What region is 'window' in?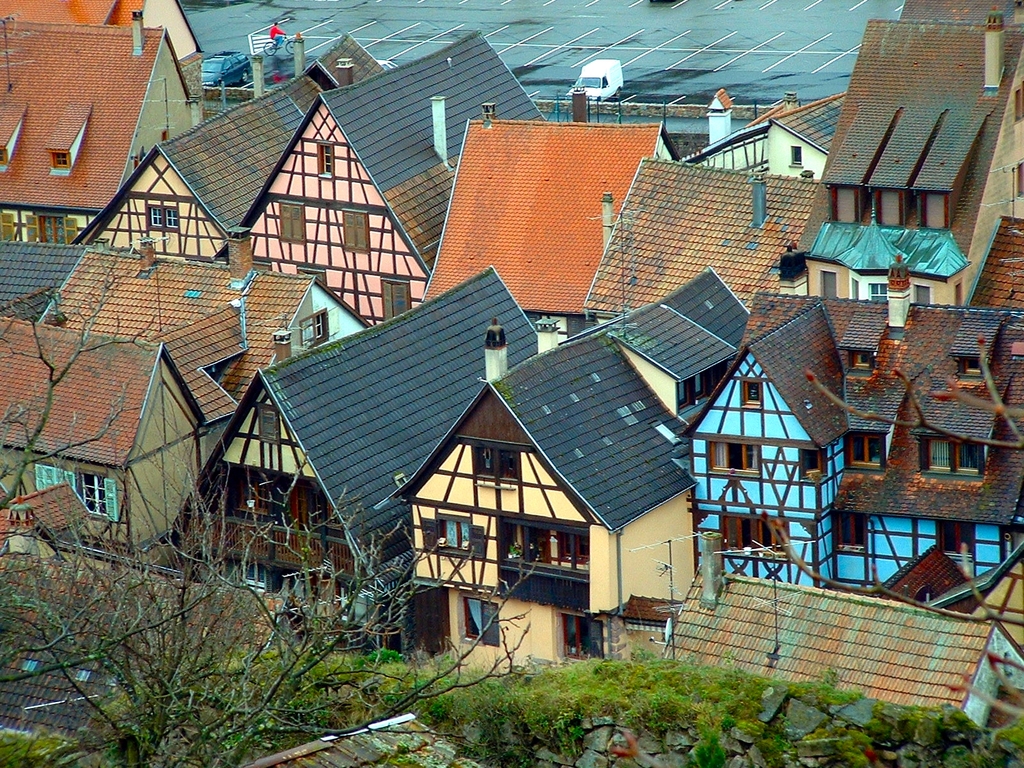
pyautogui.locateOnScreen(0, 144, 7, 164).
